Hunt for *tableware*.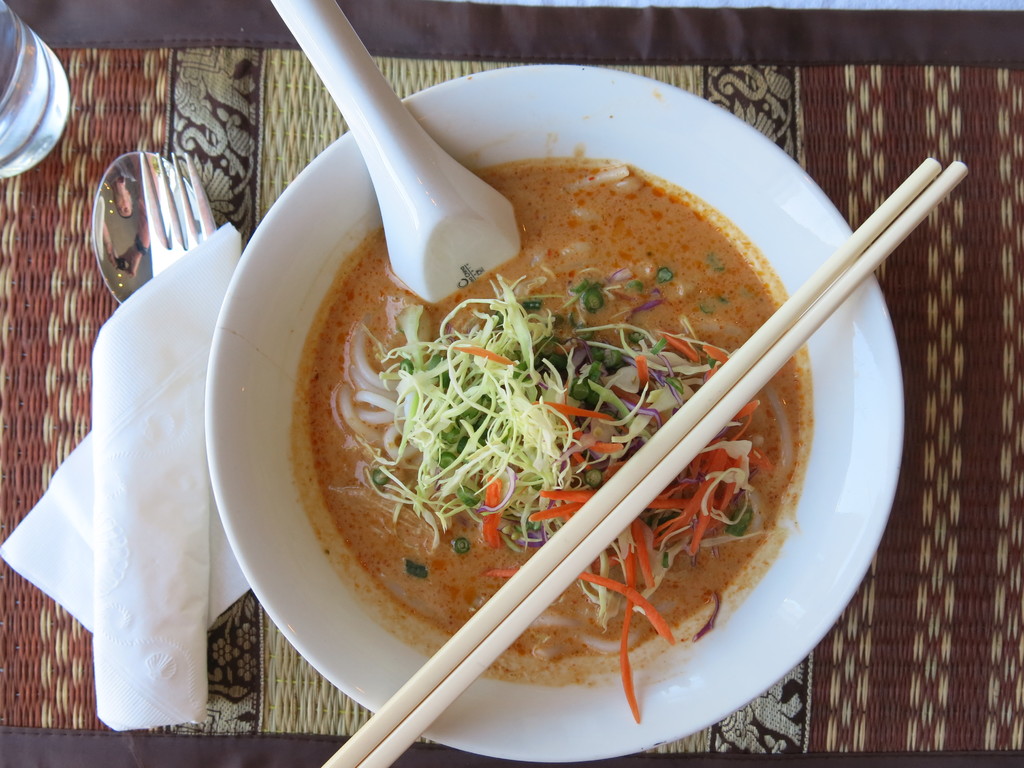
Hunted down at (left=274, top=0, right=513, bottom=292).
